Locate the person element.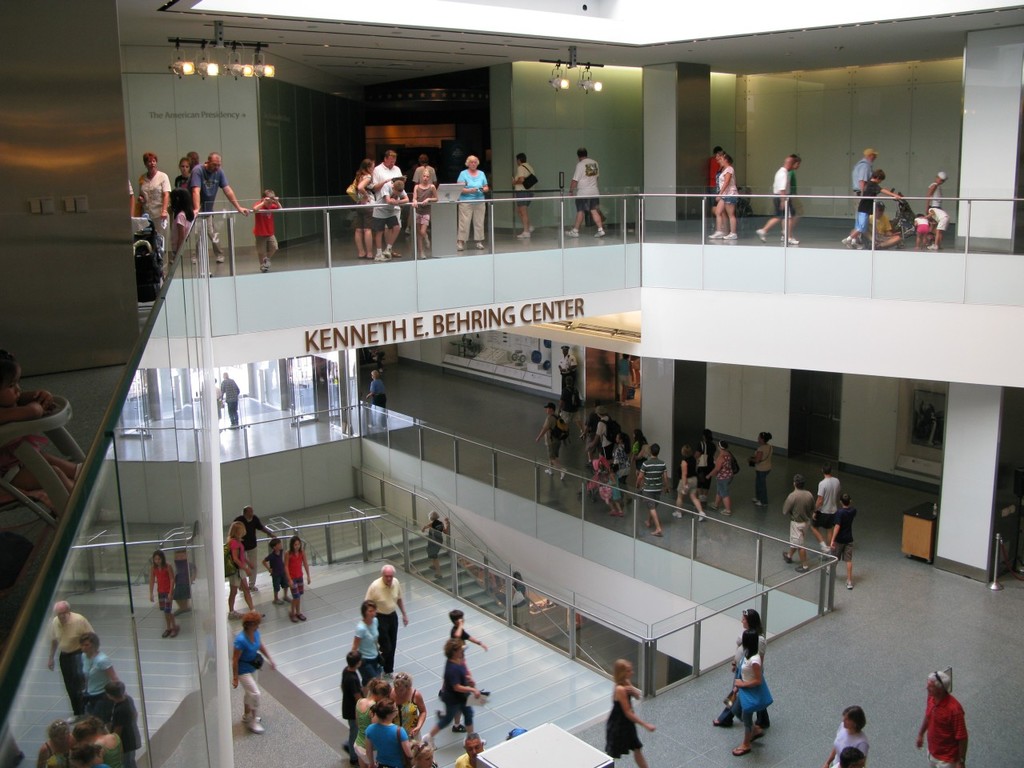
Element bbox: bbox=[227, 526, 255, 608].
